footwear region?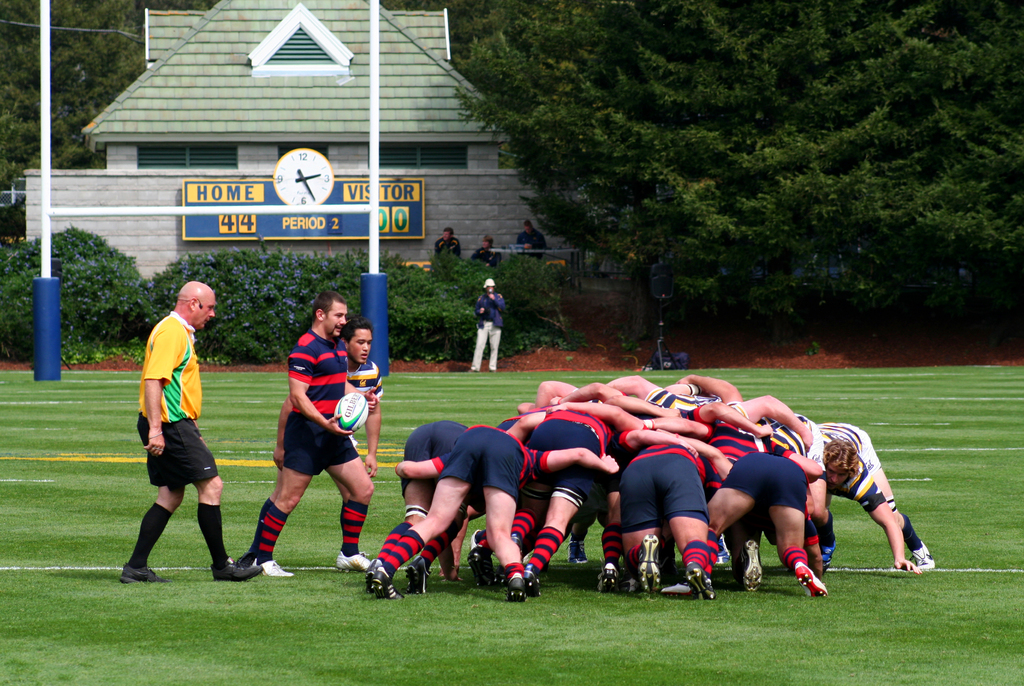
x1=523 y1=563 x2=541 y2=595
